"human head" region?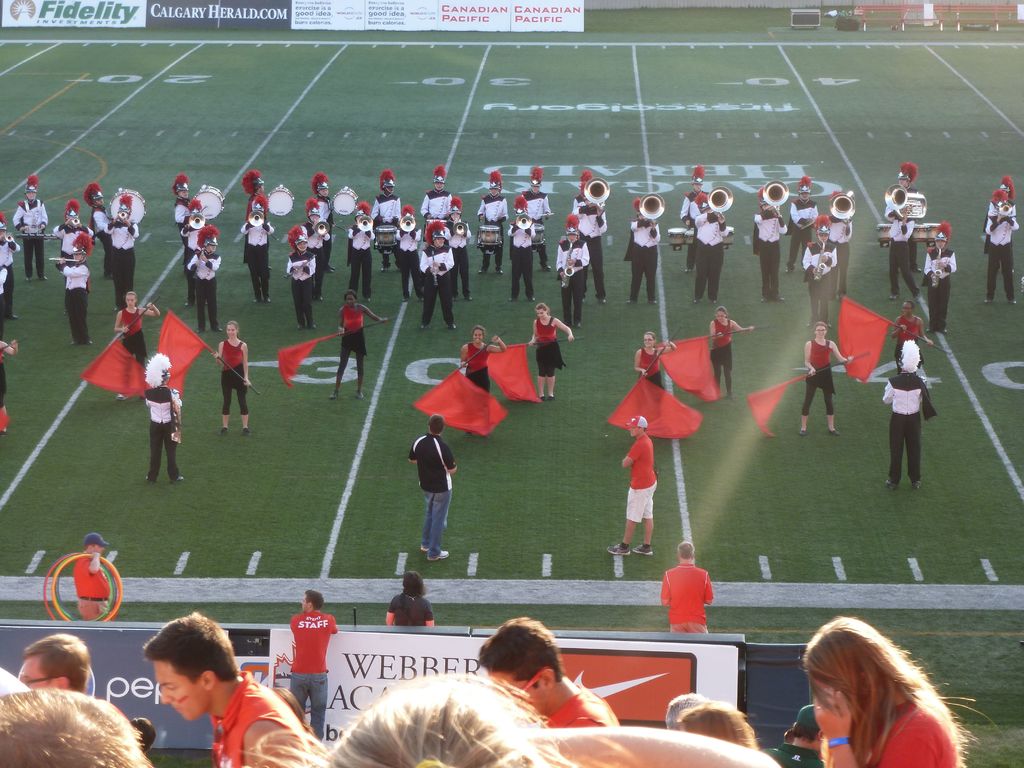
130, 630, 233, 724
